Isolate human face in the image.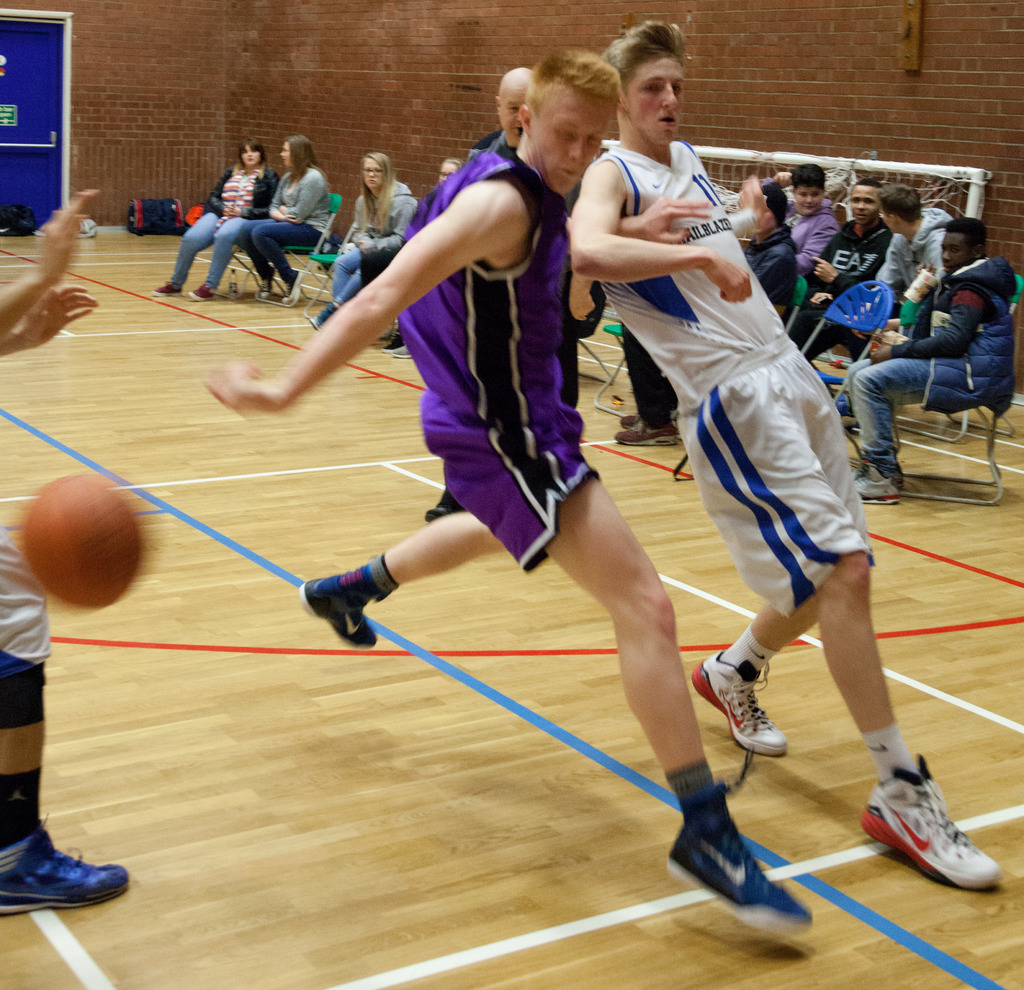
Isolated region: {"left": 849, "top": 186, "right": 880, "bottom": 226}.
